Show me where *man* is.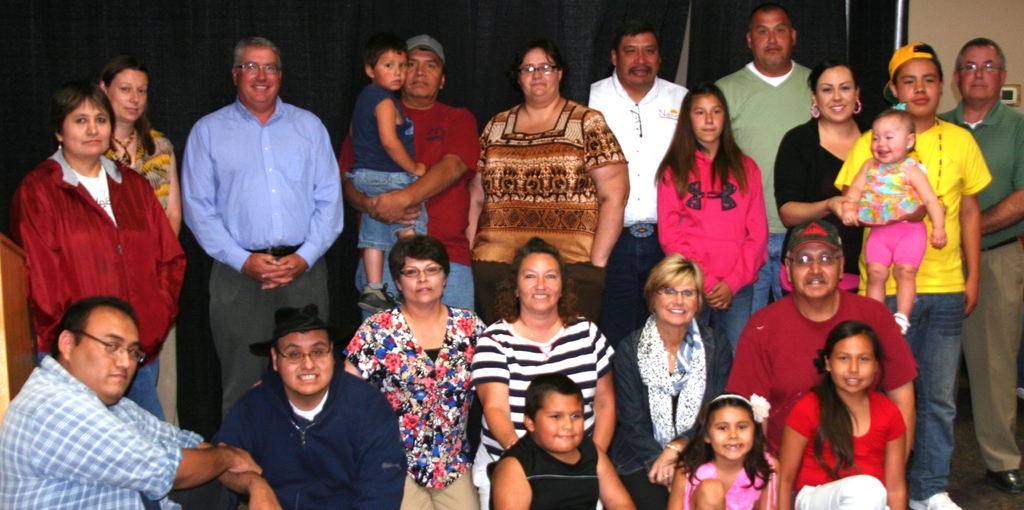
*man* is at 827, 37, 996, 509.
